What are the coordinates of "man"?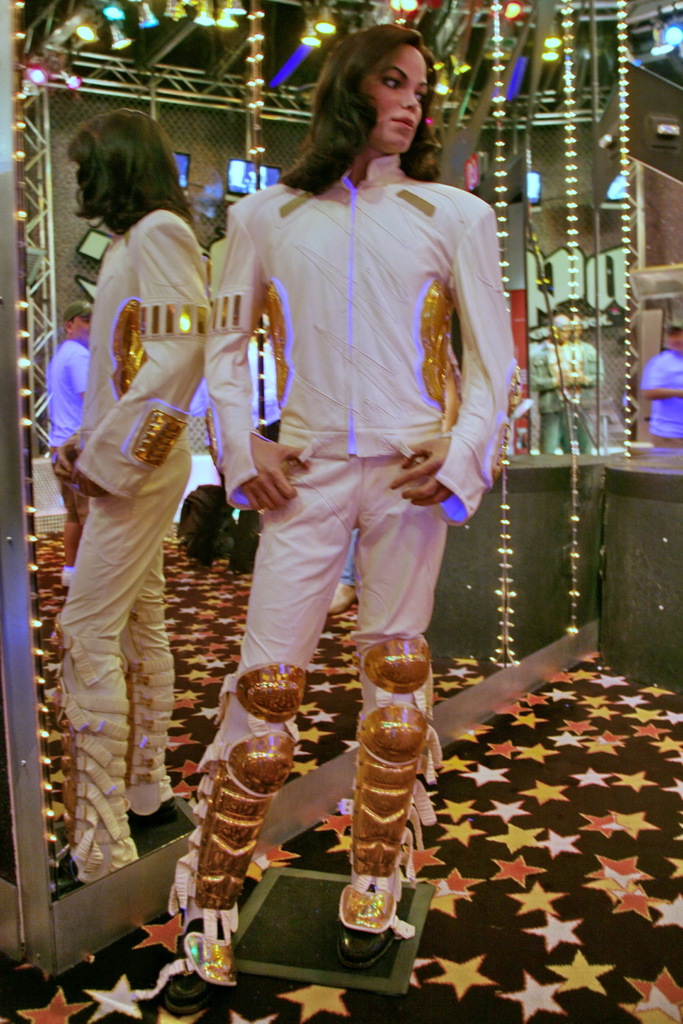
<bbox>640, 324, 682, 449</bbox>.
